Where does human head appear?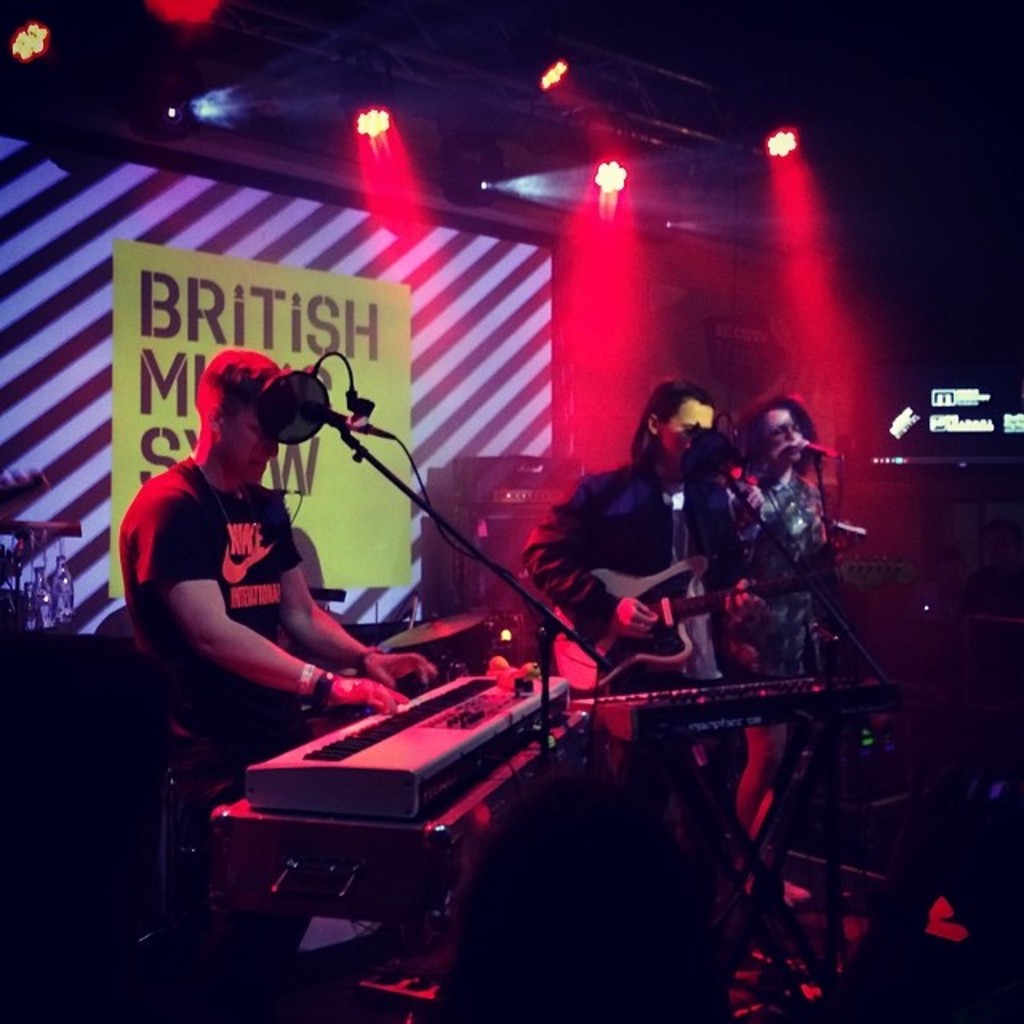
Appears at <bbox>739, 395, 808, 467</bbox>.
